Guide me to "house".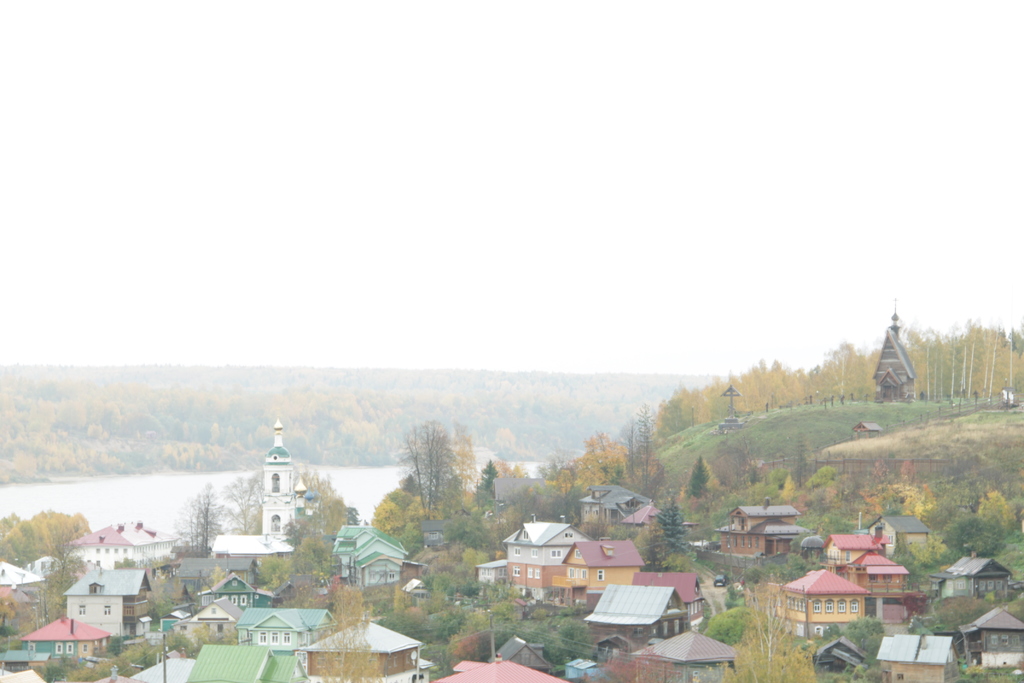
Guidance: <region>628, 569, 707, 628</region>.
